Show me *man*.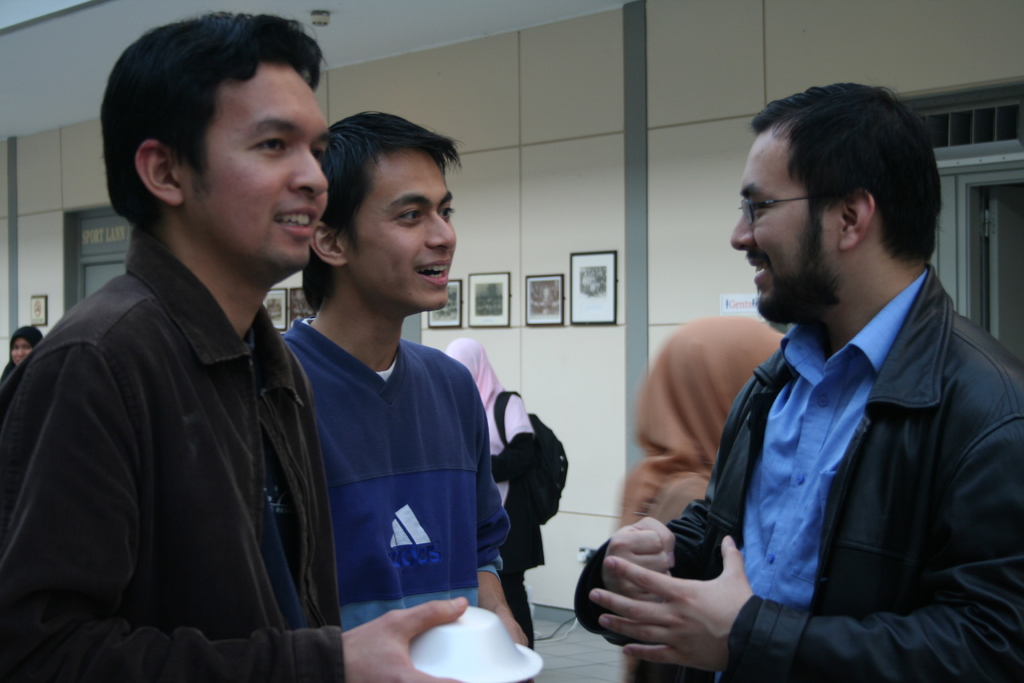
*man* is here: 0,9,457,682.
